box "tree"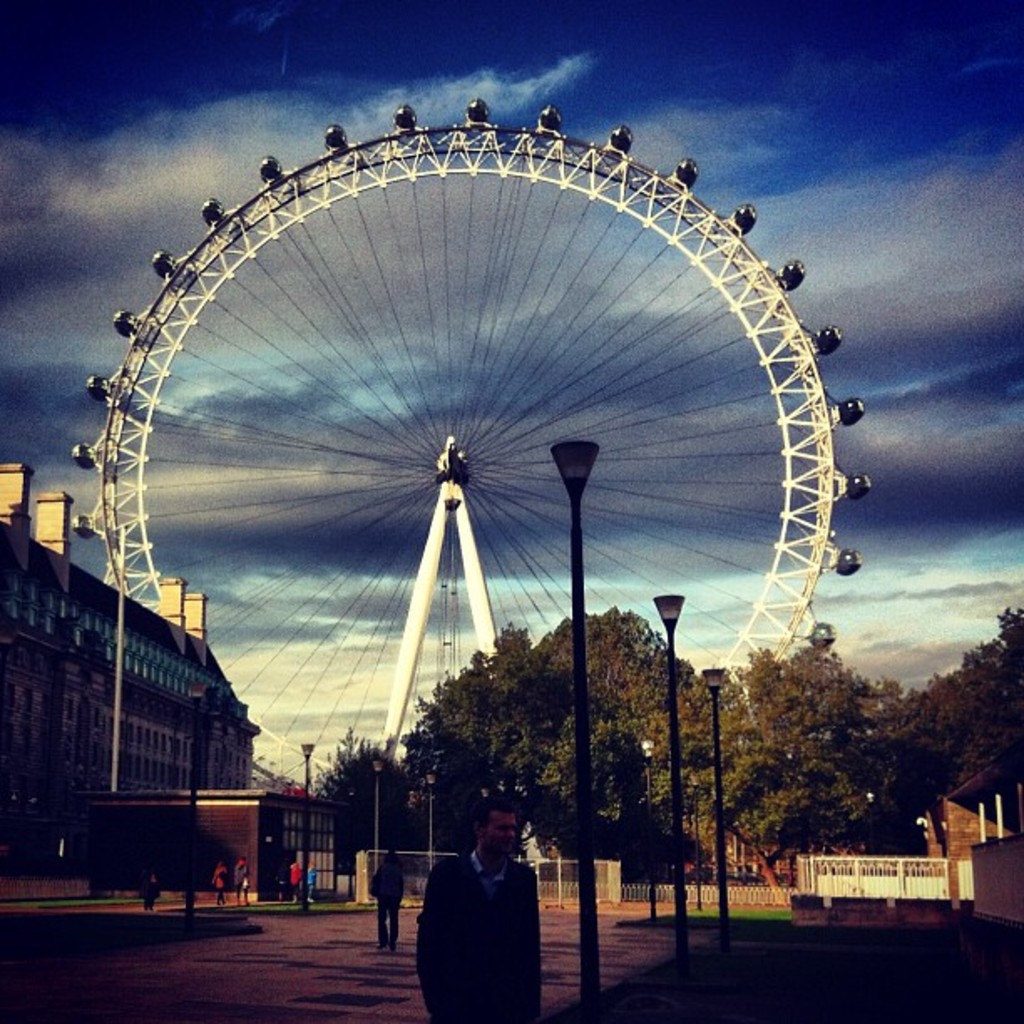
<box>735,629,905,887</box>
